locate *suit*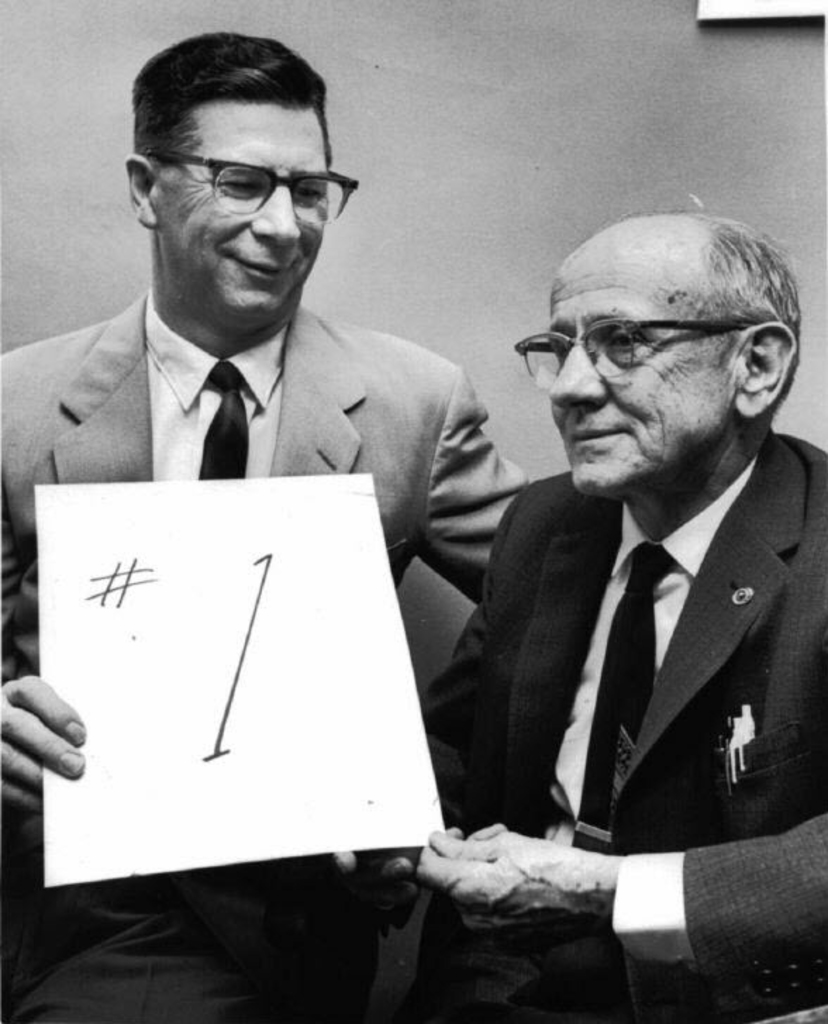
<region>0, 290, 531, 1023</region>
